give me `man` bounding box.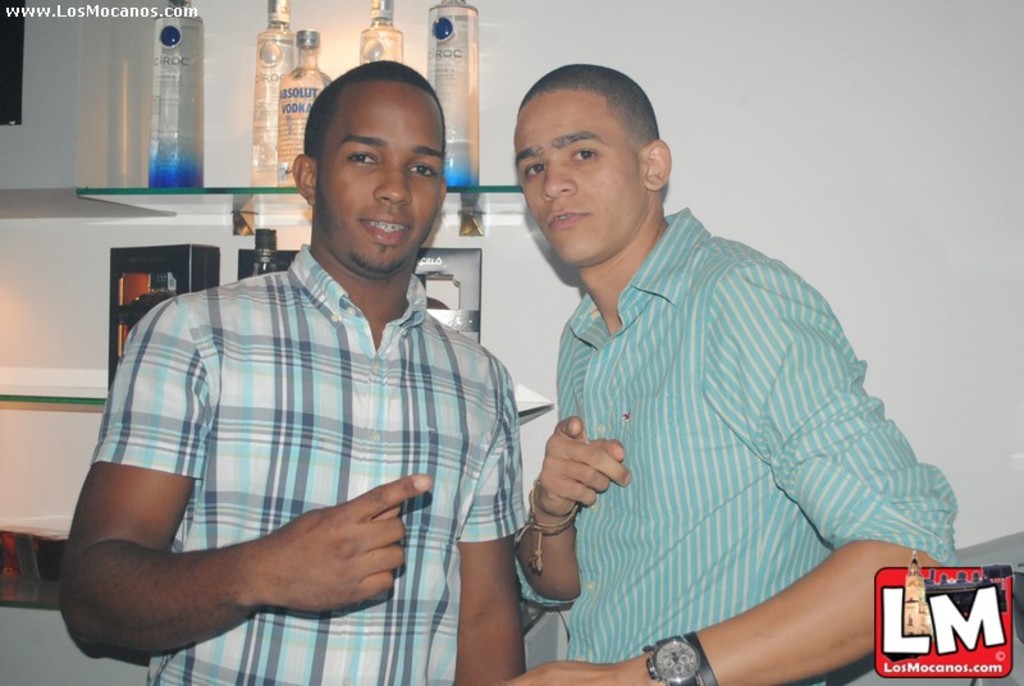
box=[67, 70, 535, 666].
